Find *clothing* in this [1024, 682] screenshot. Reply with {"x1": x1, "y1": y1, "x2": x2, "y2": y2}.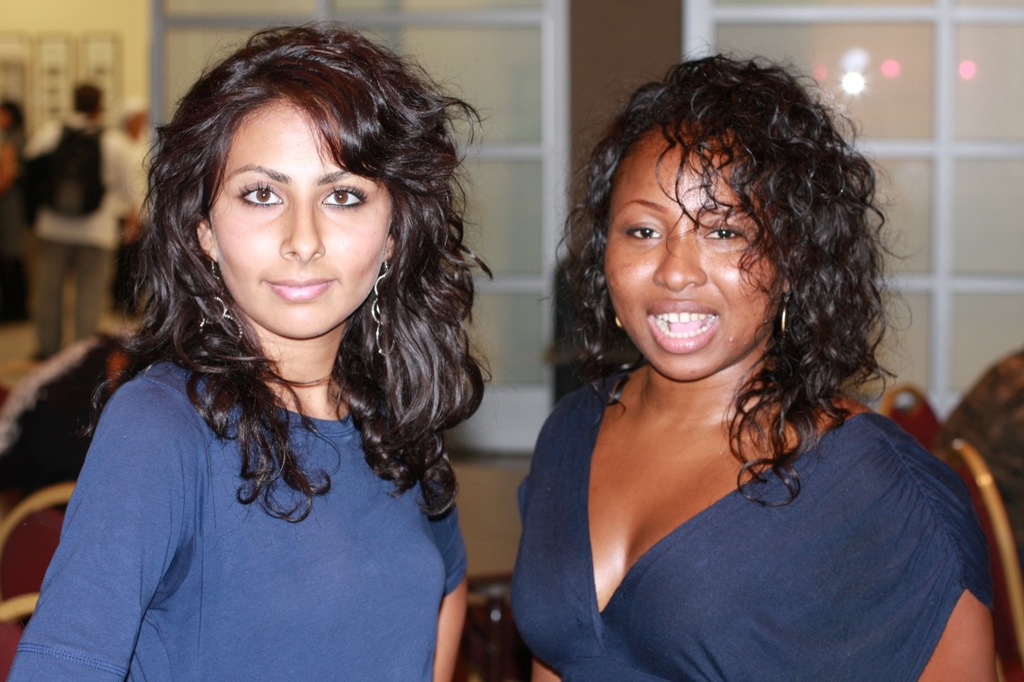
{"x1": 1, "y1": 345, "x2": 470, "y2": 681}.
